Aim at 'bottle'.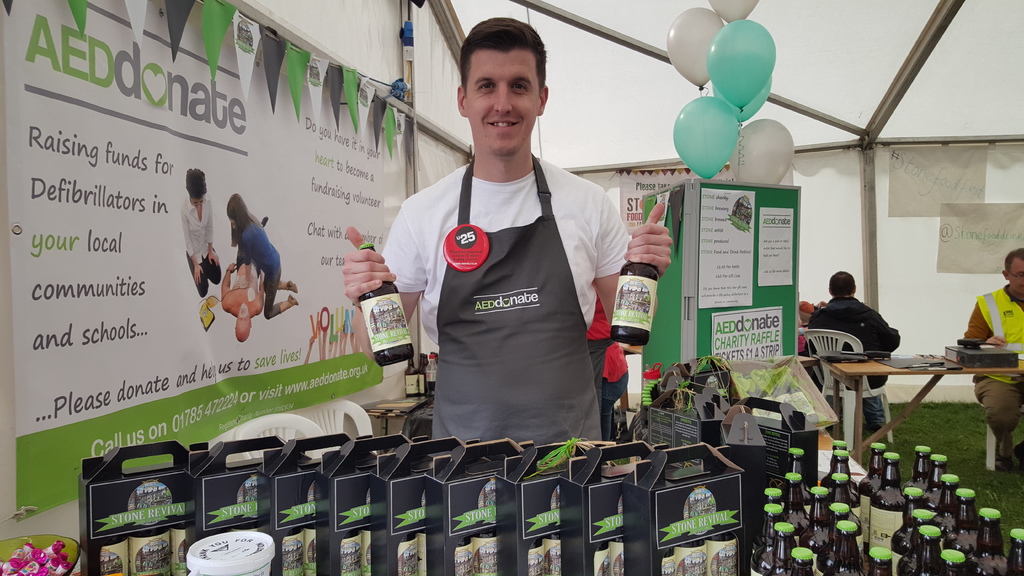
Aimed at <region>861, 545, 894, 575</region>.
